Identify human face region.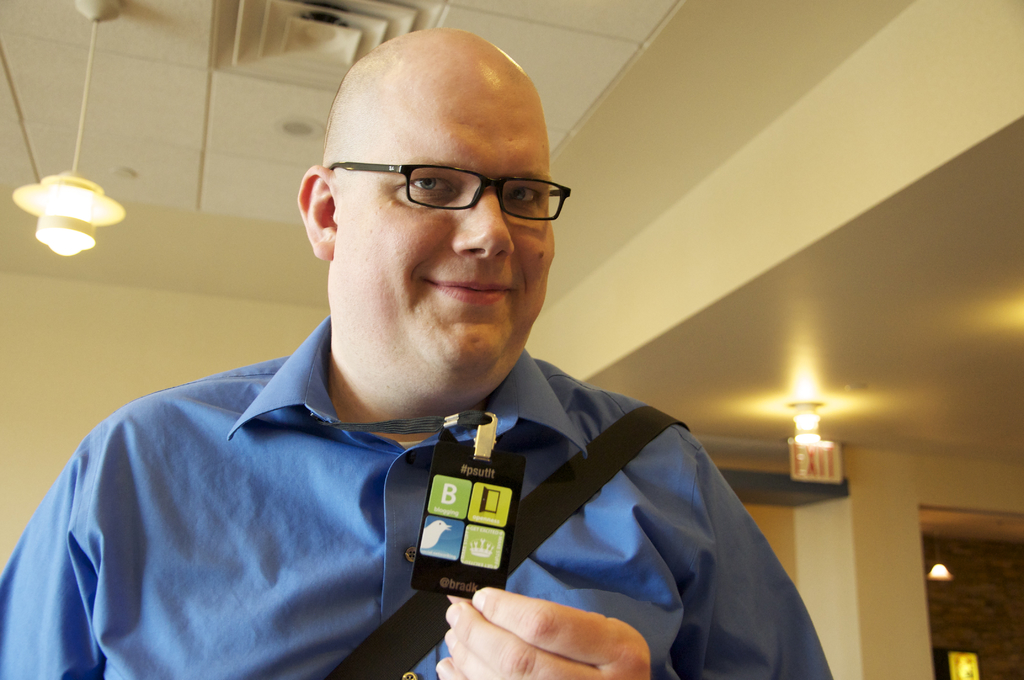
Region: (334, 31, 556, 373).
